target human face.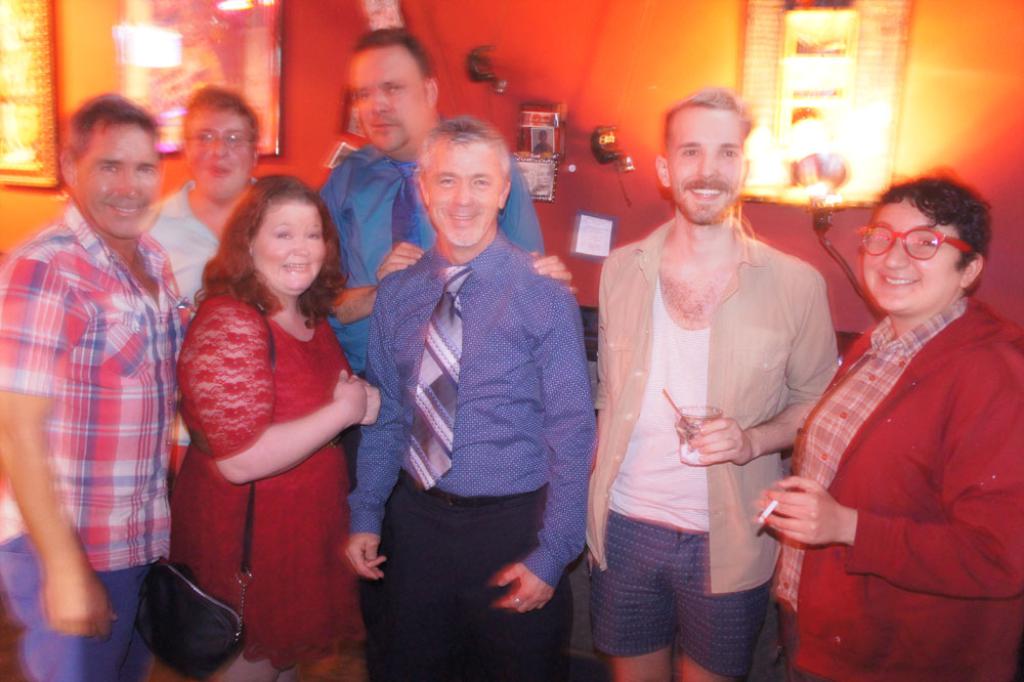
Target region: region(345, 48, 425, 147).
